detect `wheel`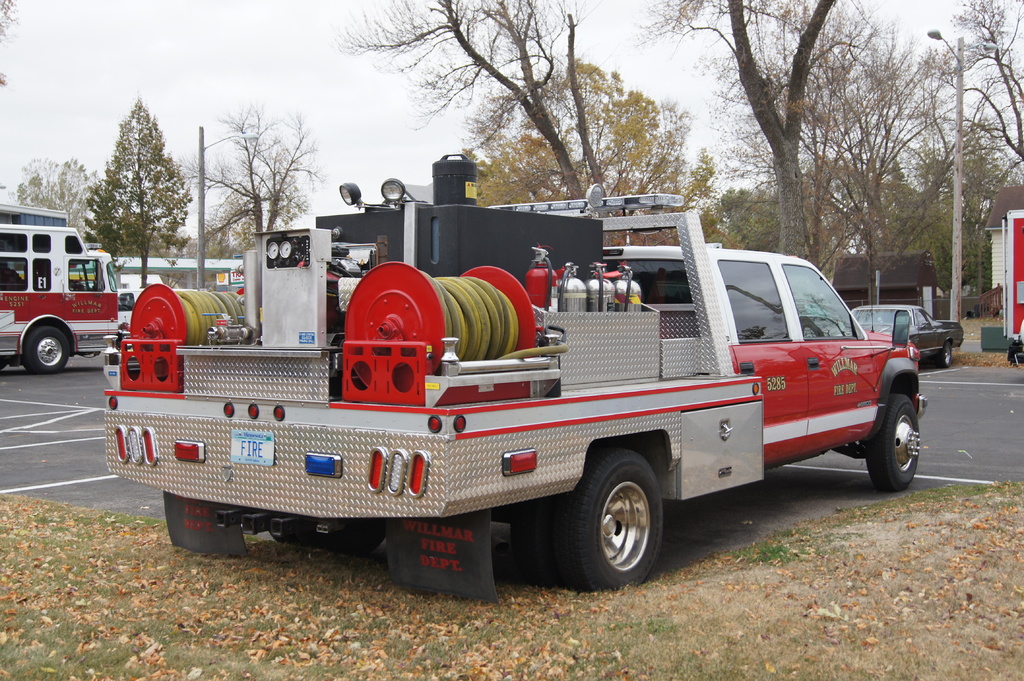
Rect(861, 392, 922, 497)
